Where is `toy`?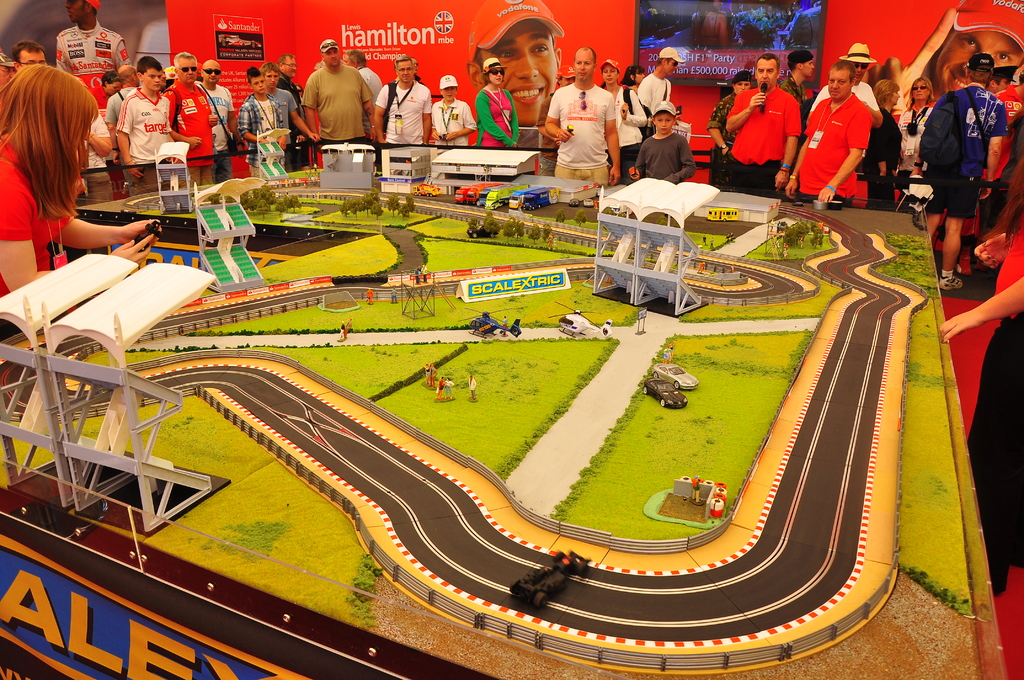
[x1=224, y1=191, x2=236, y2=206].
